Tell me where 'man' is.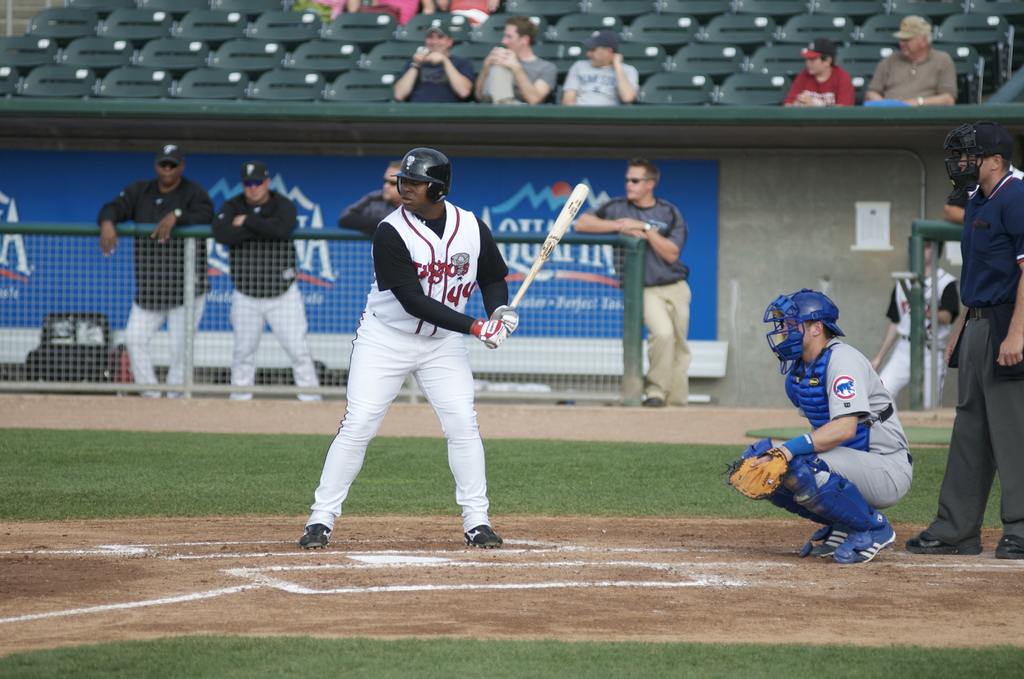
'man' is at bbox(97, 141, 214, 397).
